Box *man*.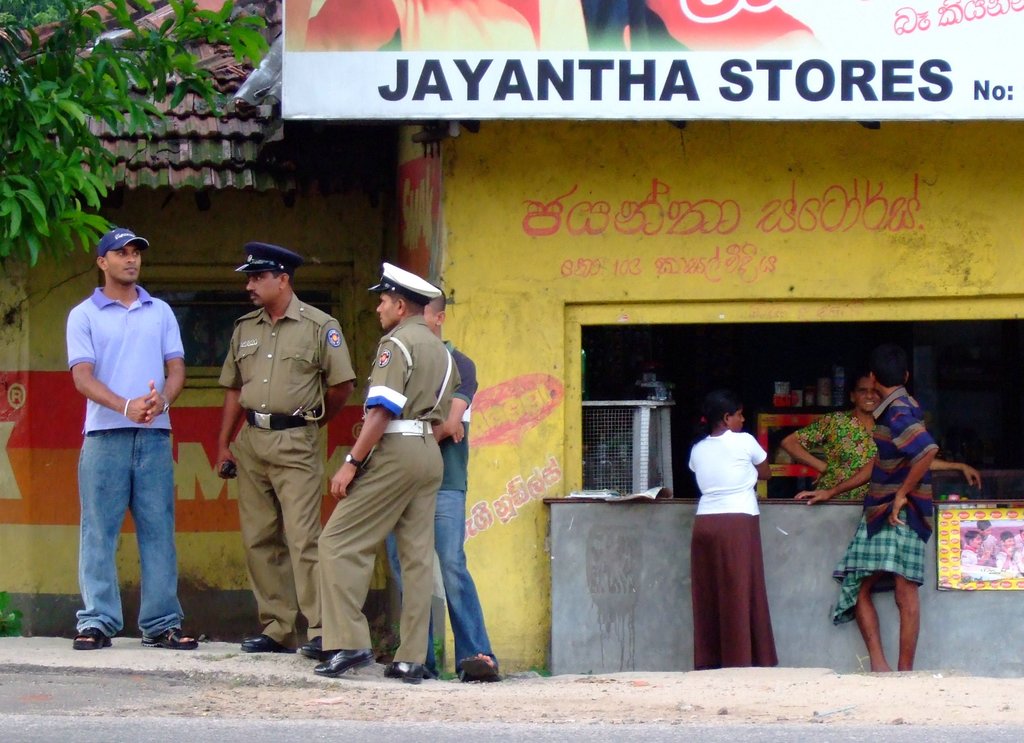
l=70, t=222, r=192, b=657.
